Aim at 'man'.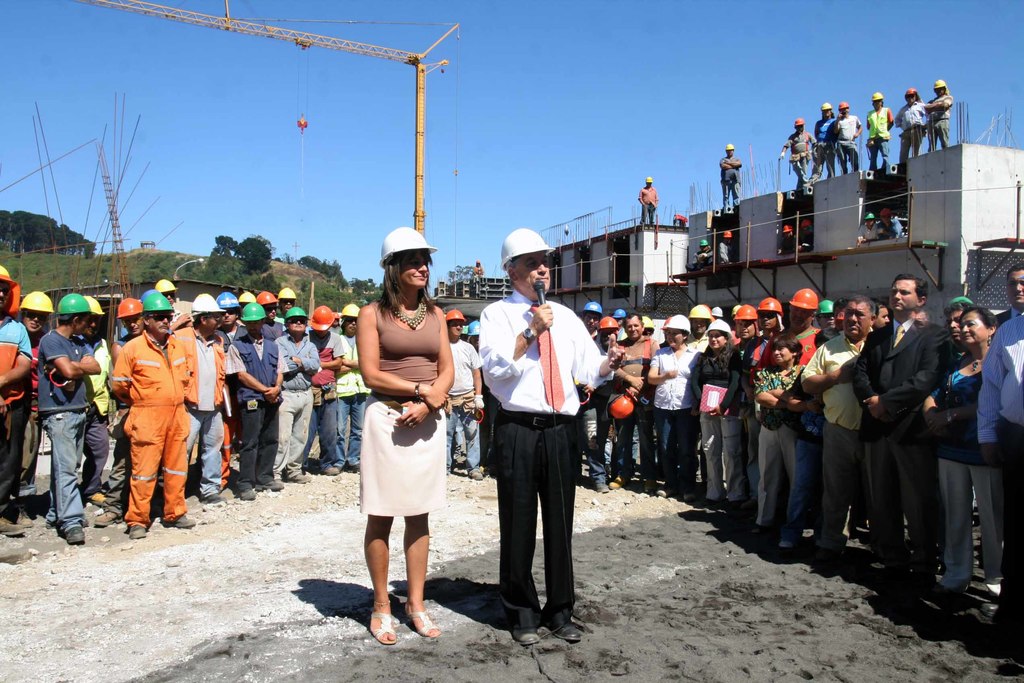
Aimed at 579, 302, 601, 493.
